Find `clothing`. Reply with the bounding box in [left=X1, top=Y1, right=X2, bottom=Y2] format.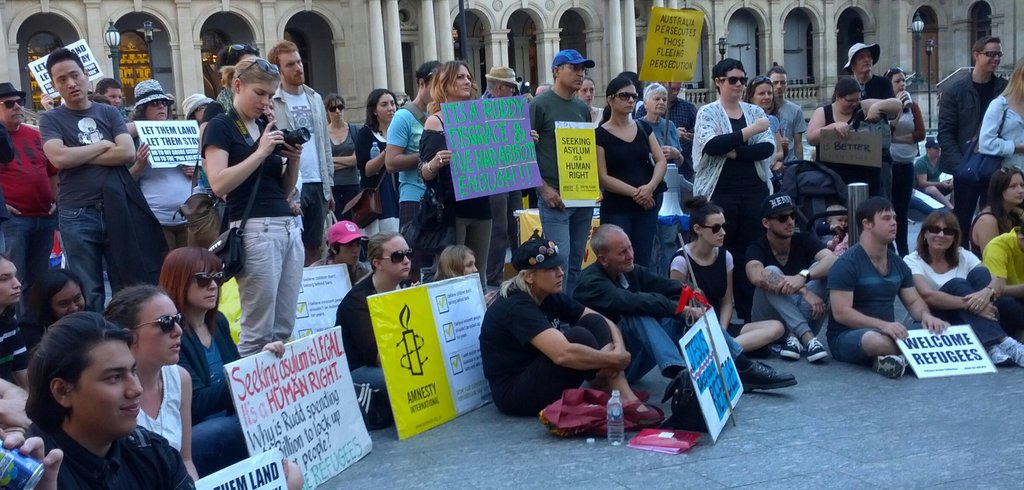
[left=815, top=100, right=866, bottom=194].
